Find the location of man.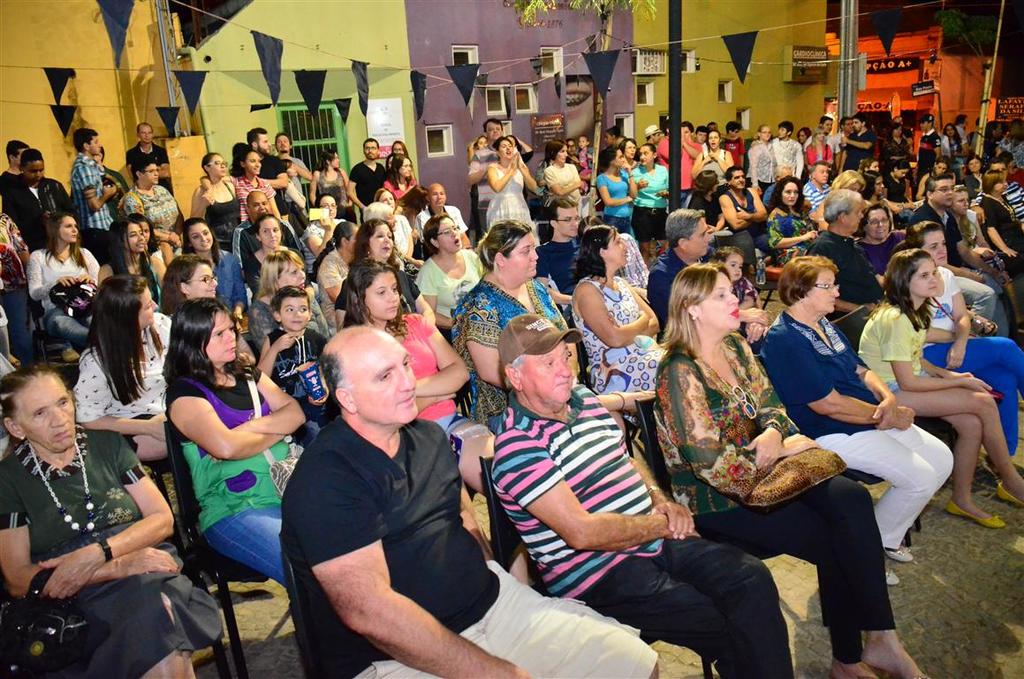
Location: Rect(65, 131, 118, 256).
